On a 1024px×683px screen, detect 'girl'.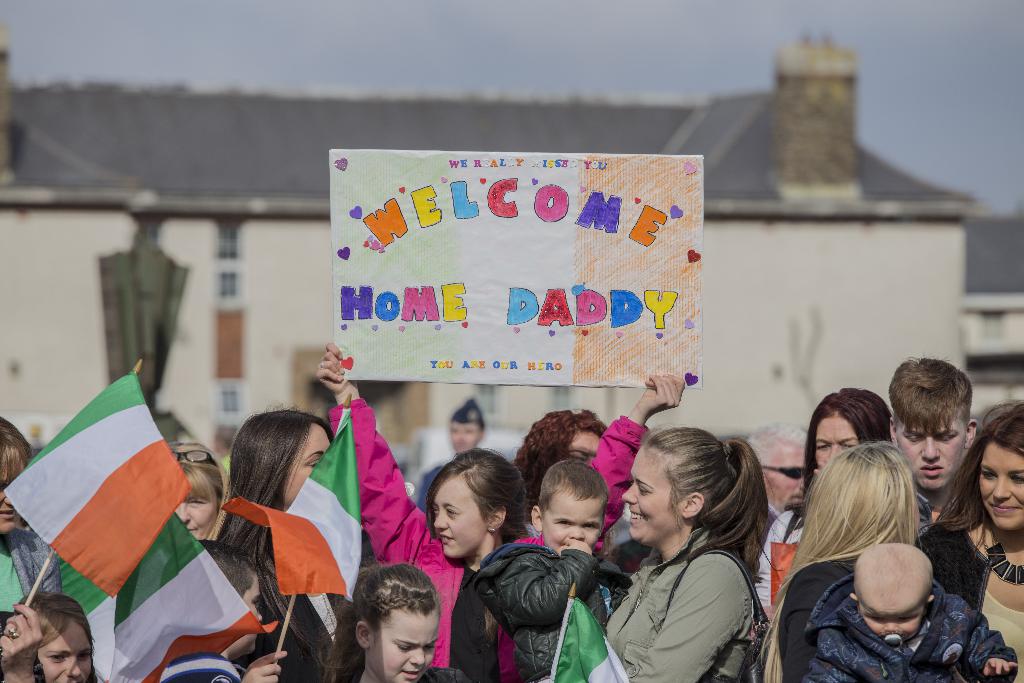
box(319, 374, 525, 670).
